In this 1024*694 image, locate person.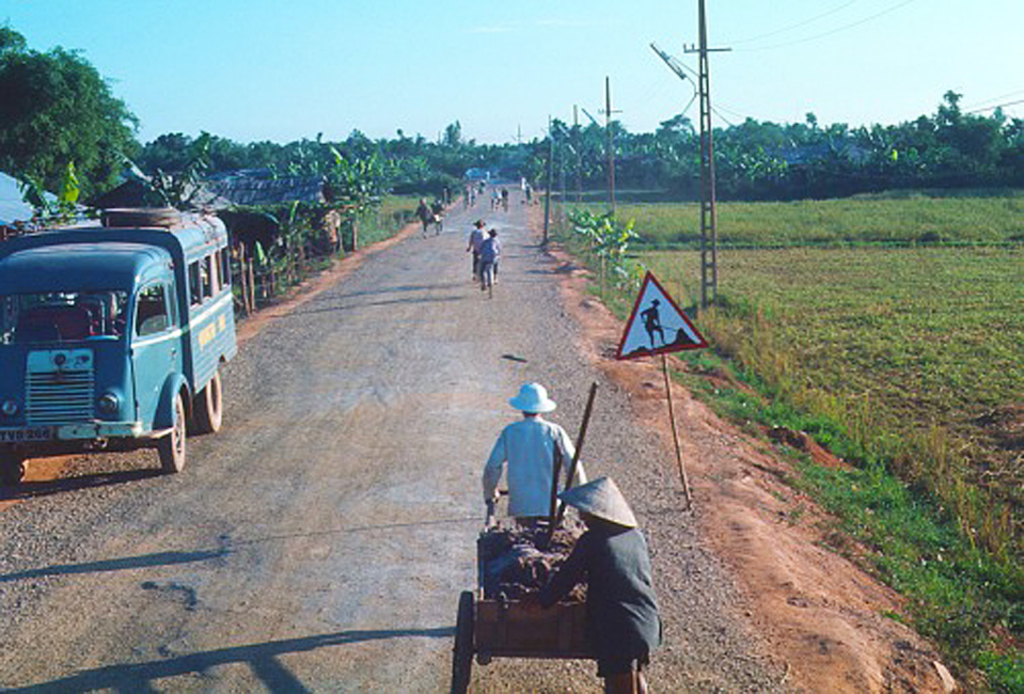
Bounding box: [504, 186, 509, 208].
